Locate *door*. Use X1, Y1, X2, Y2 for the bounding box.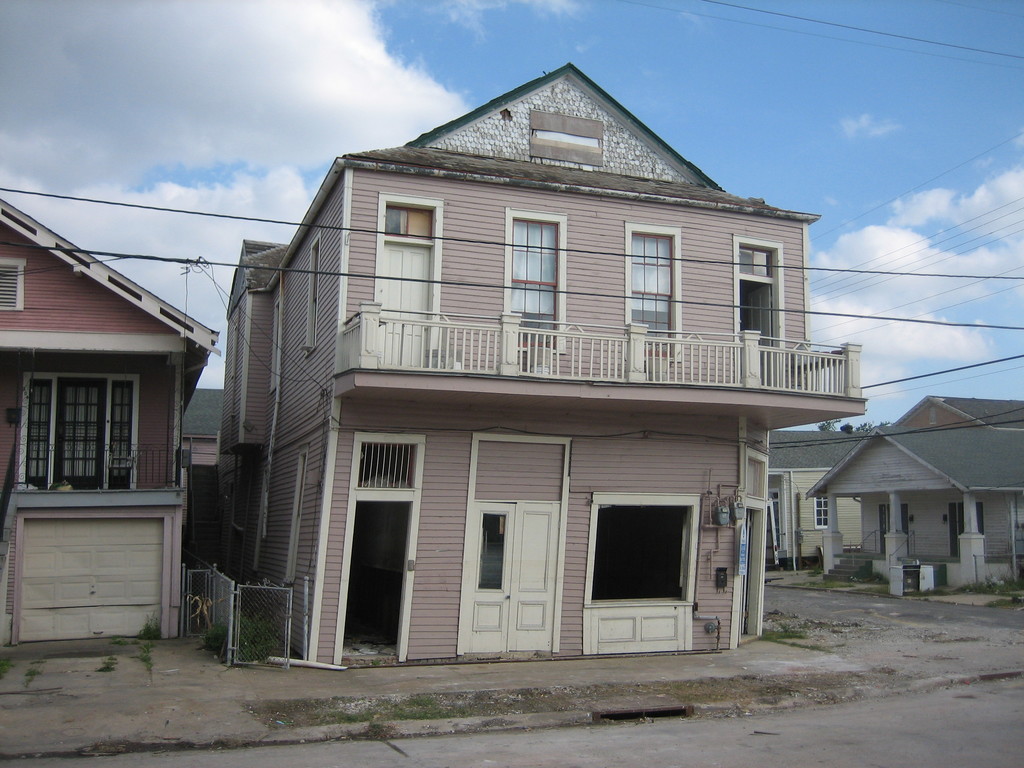
378, 241, 434, 367.
